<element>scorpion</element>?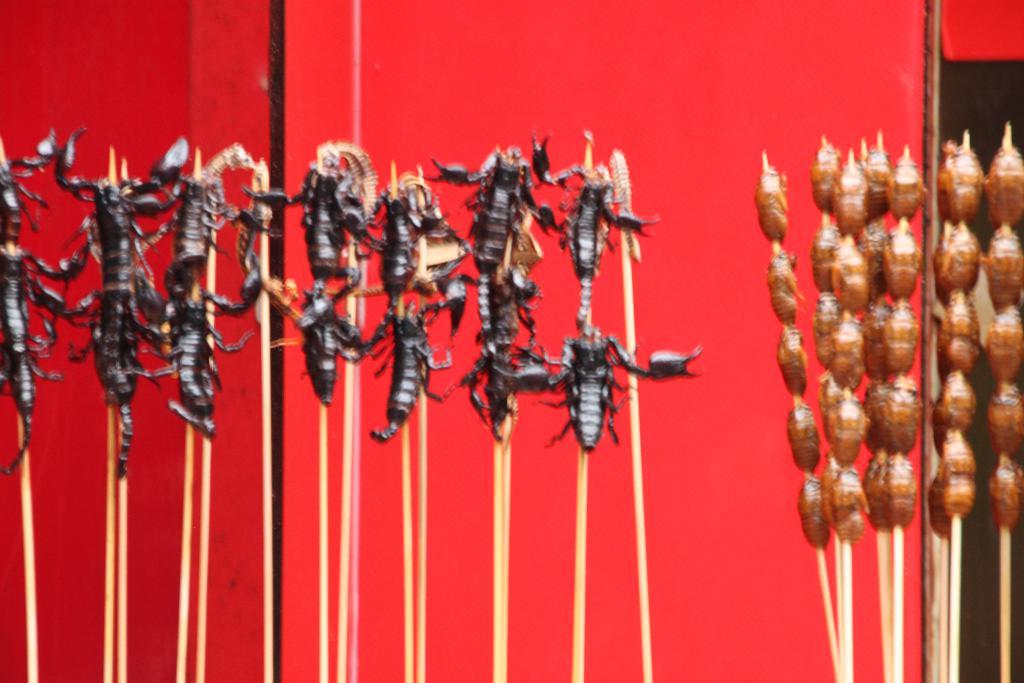
crop(360, 185, 463, 446)
